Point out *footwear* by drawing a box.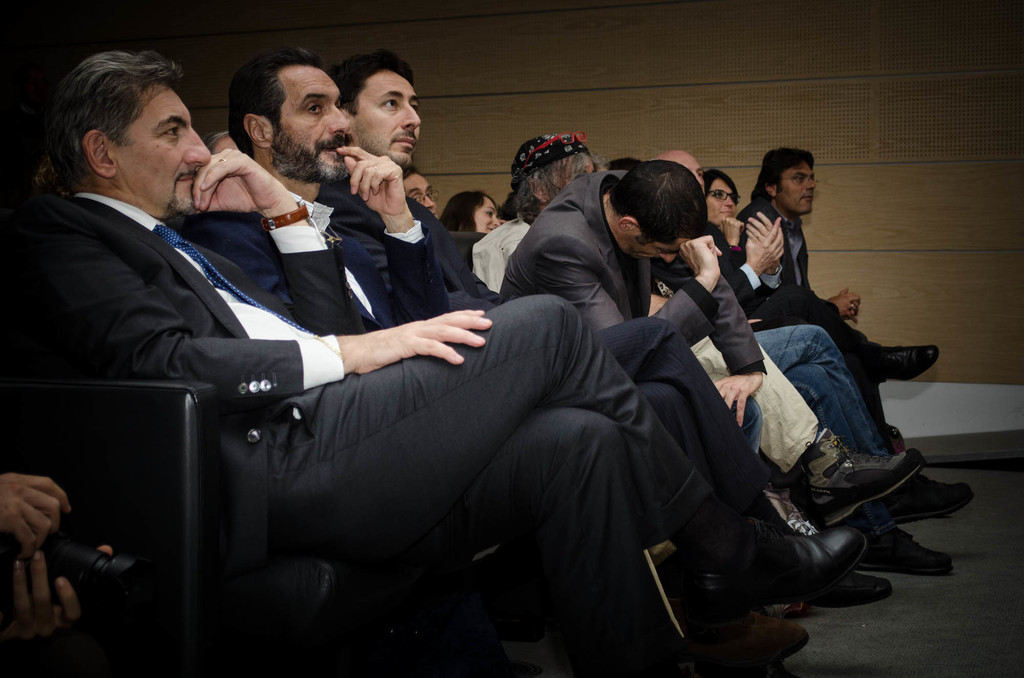
<box>881,342,941,381</box>.
